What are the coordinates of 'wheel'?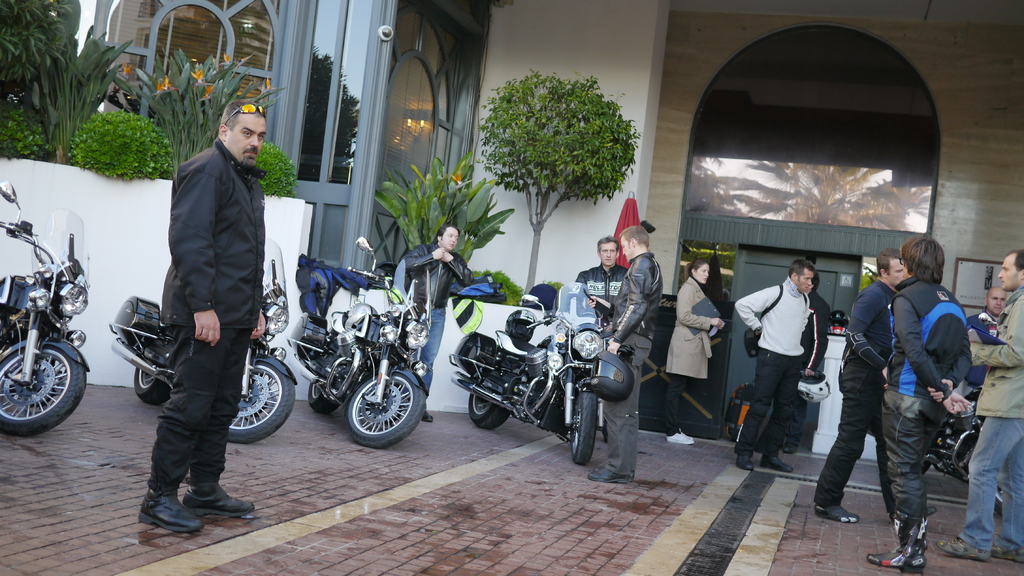
crop(921, 456, 934, 474).
